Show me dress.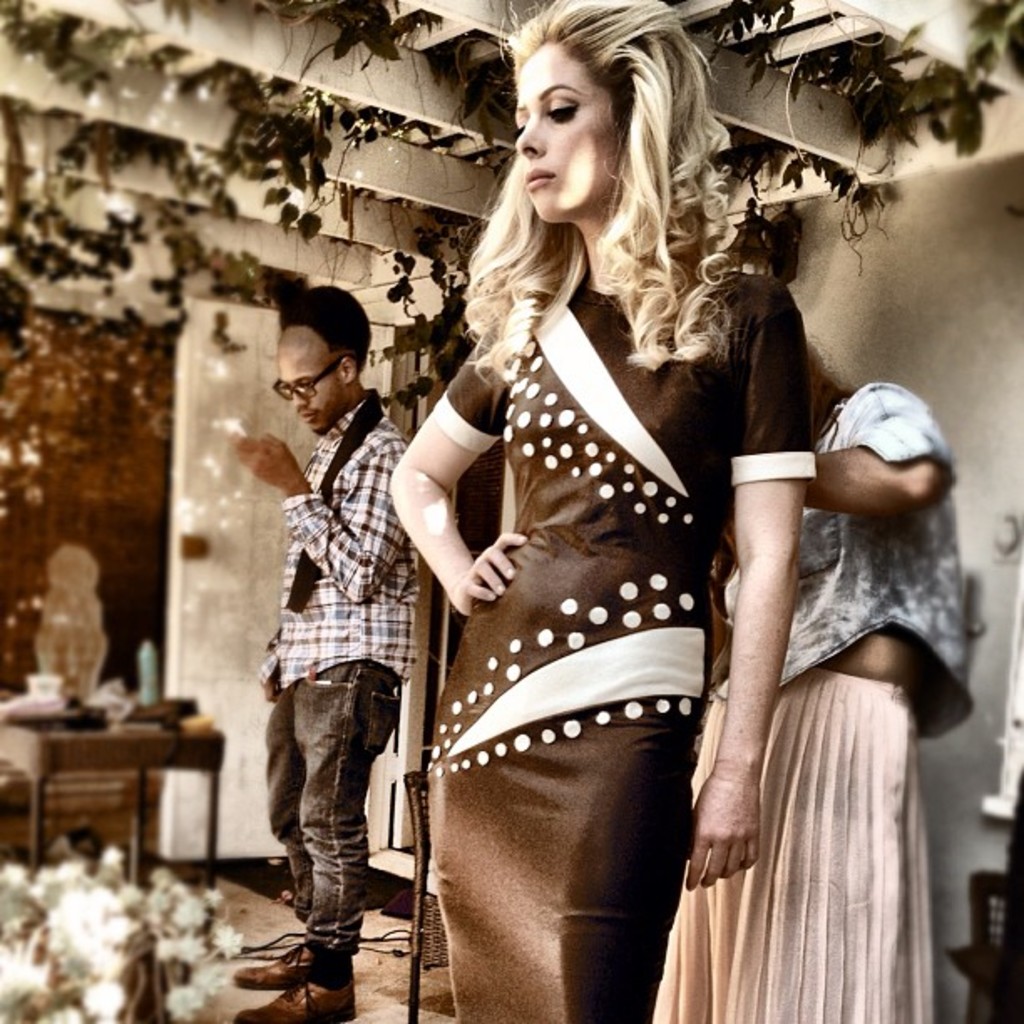
dress is here: {"left": 433, "top": 264, "right": 820, "bottom": 1022}.
